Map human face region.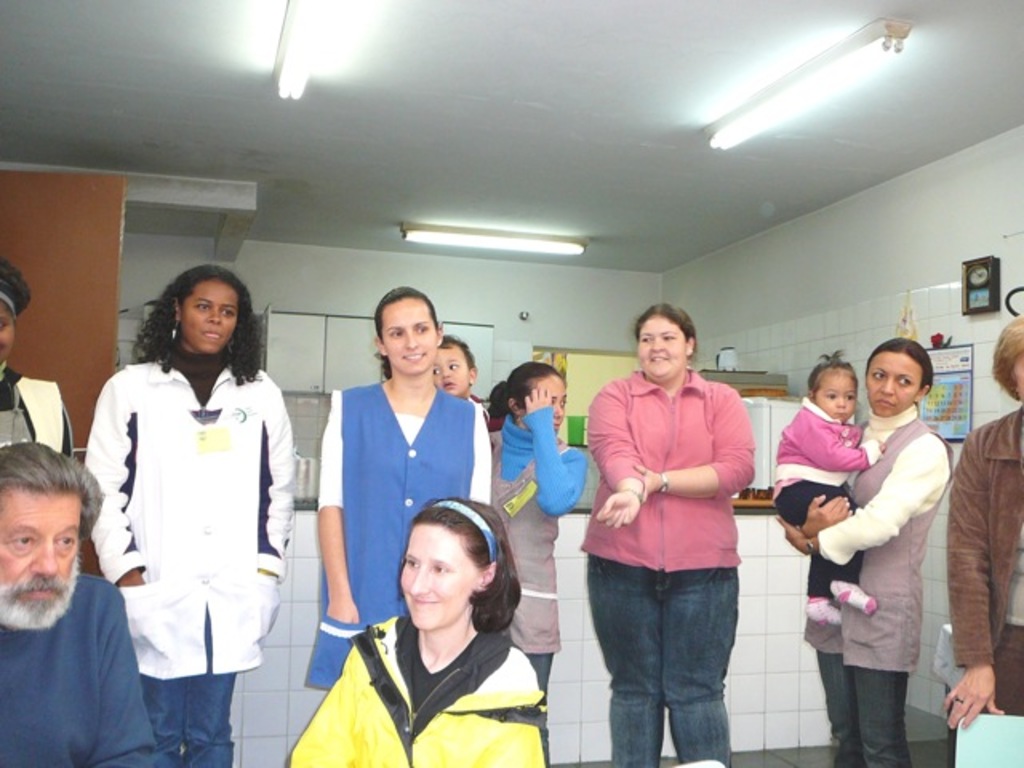
Mapped to bbox(1016, 355, 1022, 398).
